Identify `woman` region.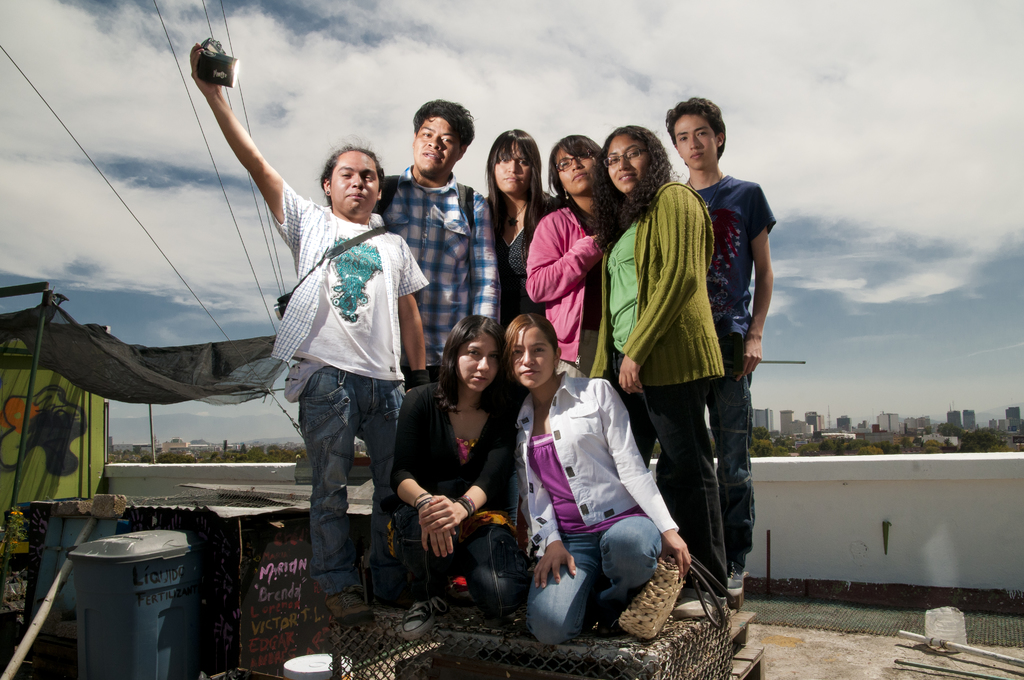
Region: 182/42/431/622.
